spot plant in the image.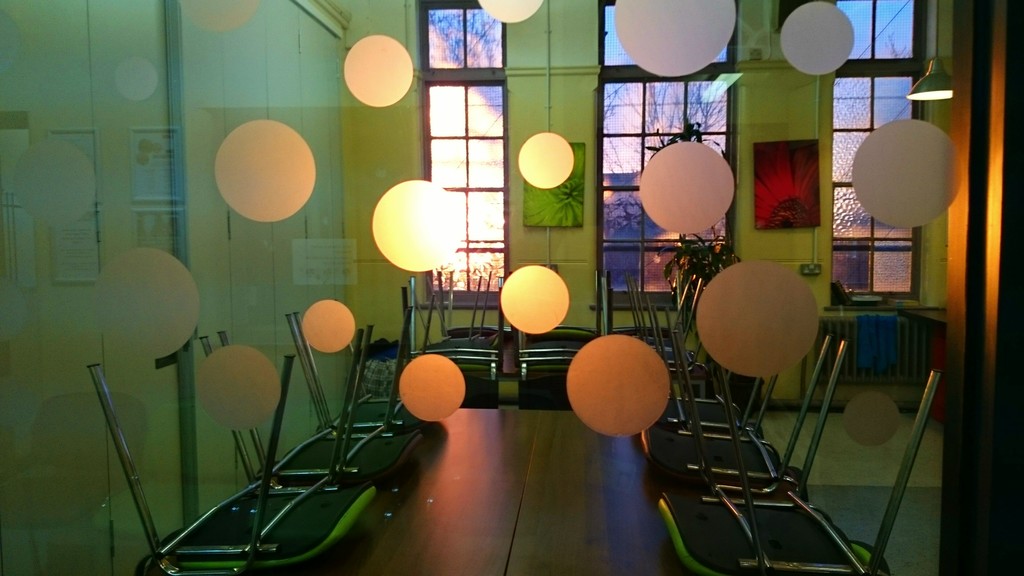
plant found at bbox=(644, 110, 739, 160).
